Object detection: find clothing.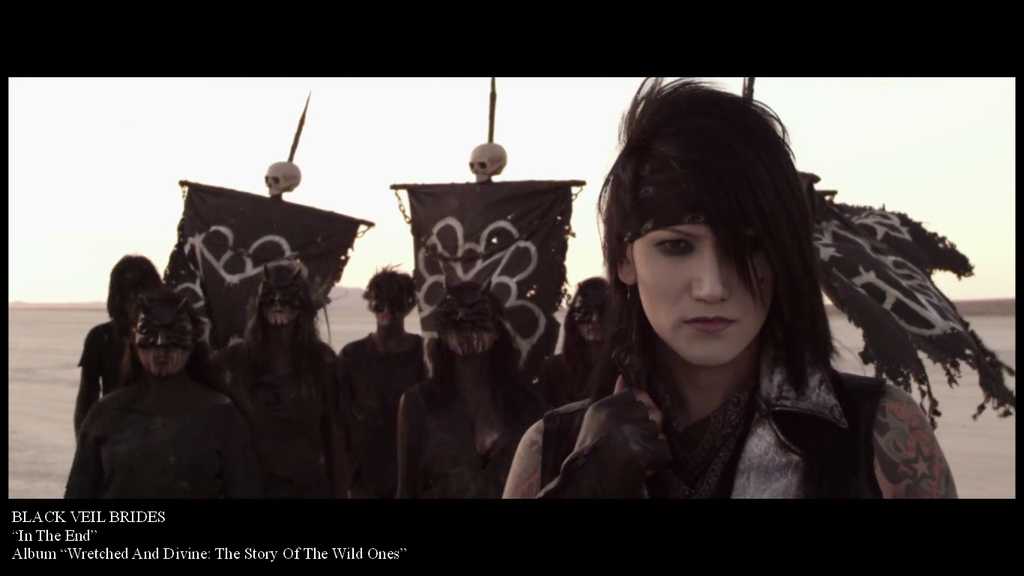
(left=215, top=335, right=328, bottom=498).
